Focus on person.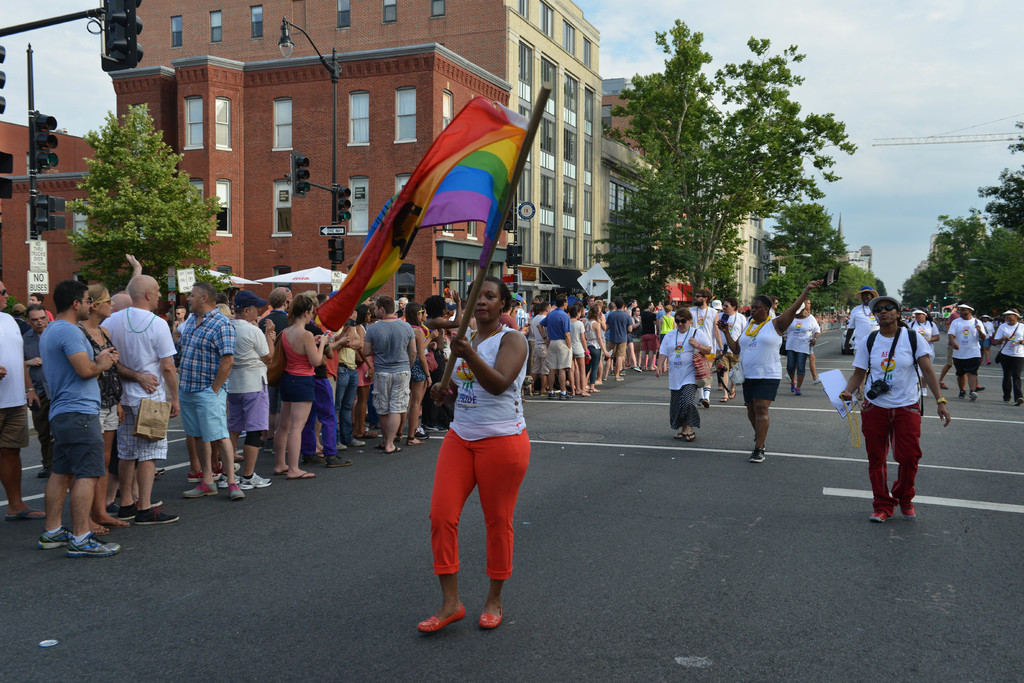
Focused at pyautogui.locateOnScreen(214, 291, 274, 490).
